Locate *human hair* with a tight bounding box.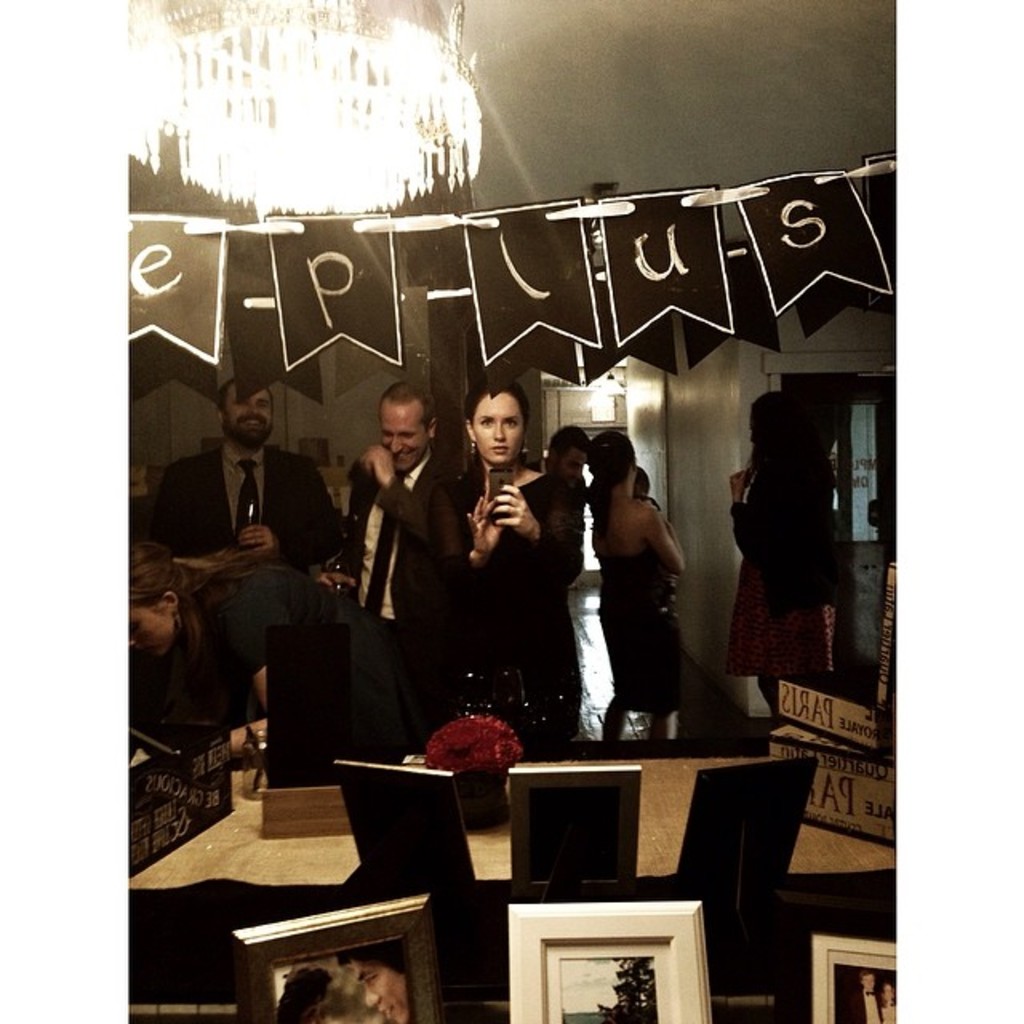
<box>587,432,635,539</box>.
